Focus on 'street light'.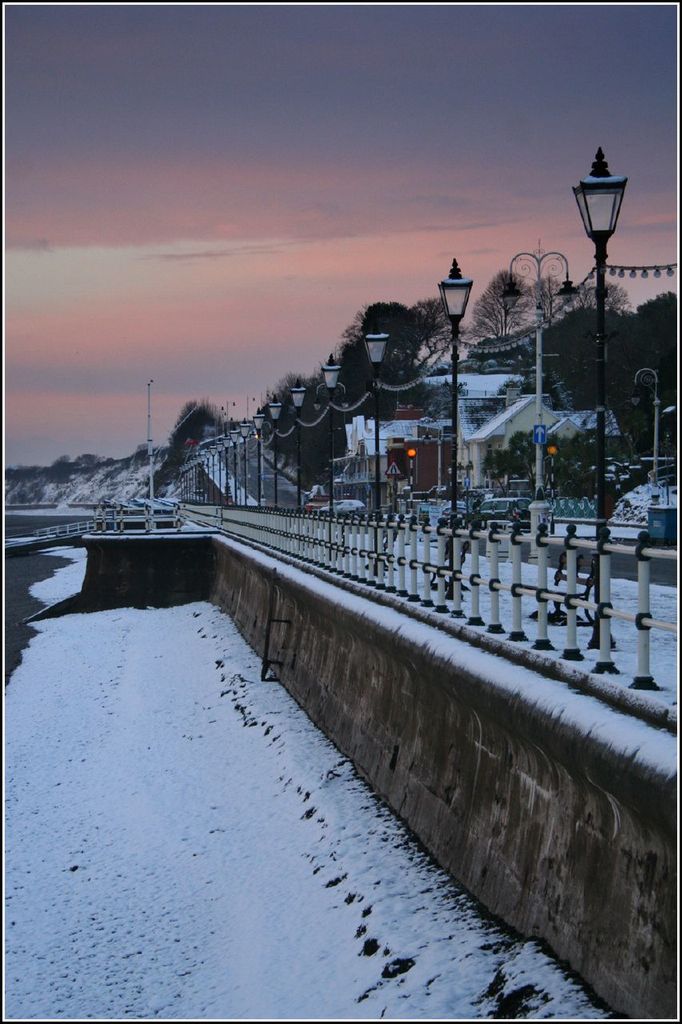
Focused at [265, 397, 285, 511].
